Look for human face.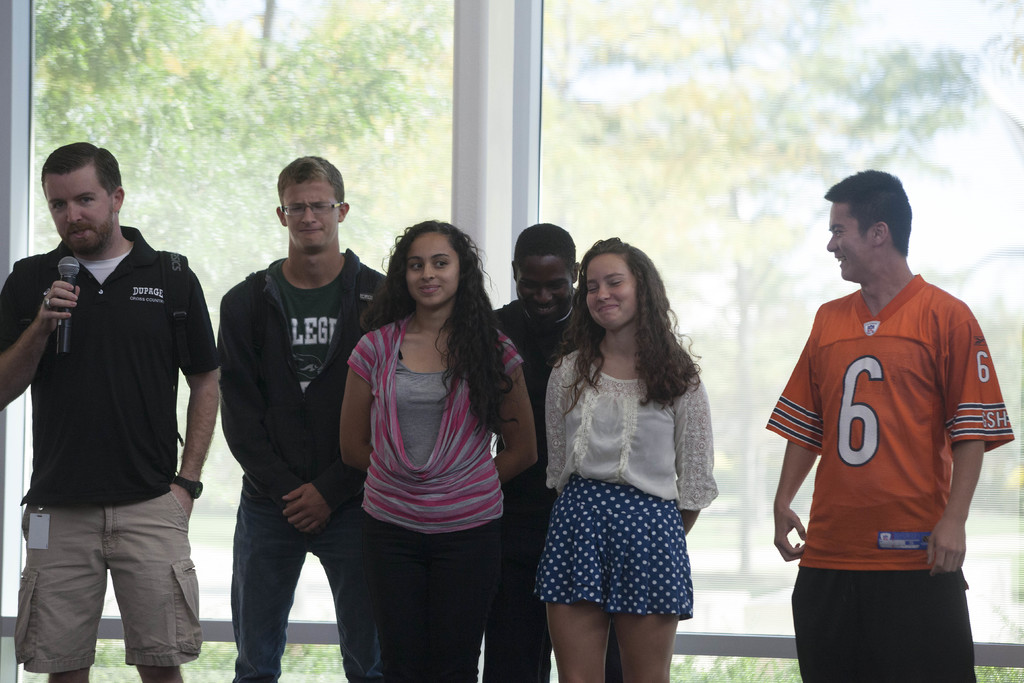
Found: x1=41 y1=160 x2=111 y2=258.
